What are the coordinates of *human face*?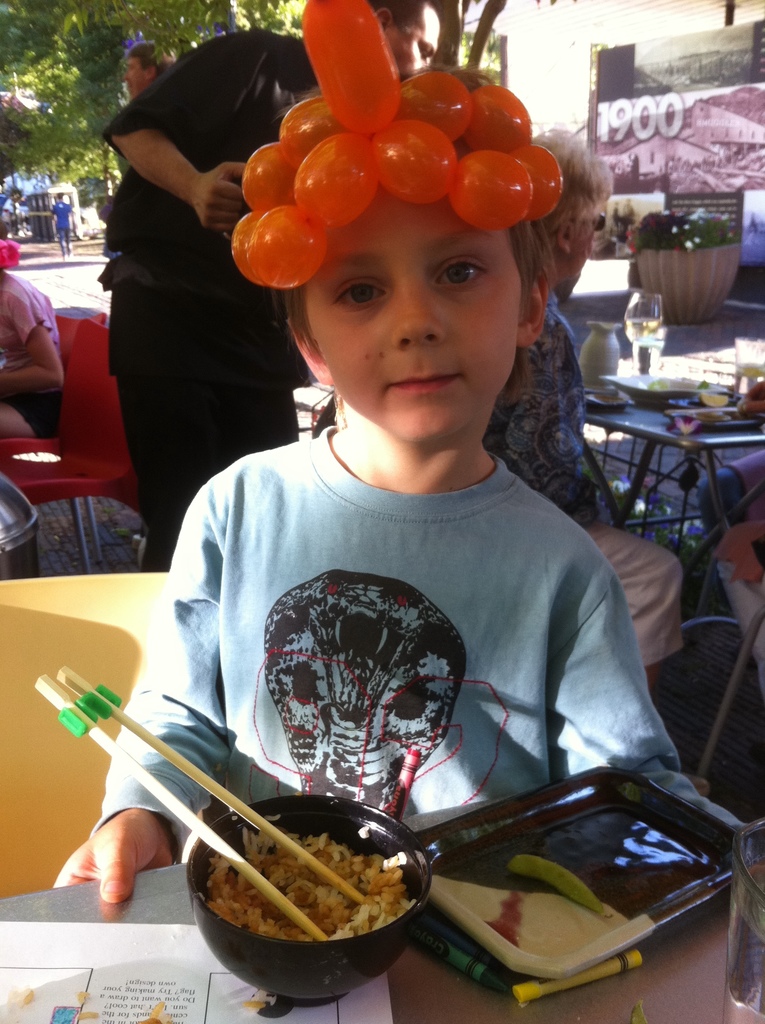
(left=562, top=218, right=597, bottom=281).
